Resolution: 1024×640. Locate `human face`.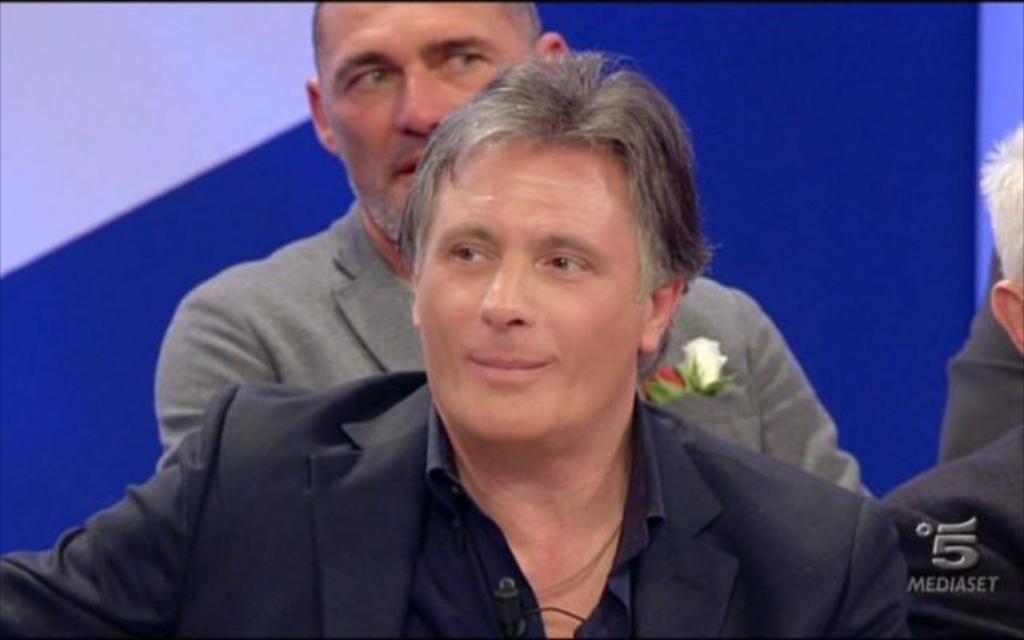
left=418, top=154, right=658, bottom=435.
